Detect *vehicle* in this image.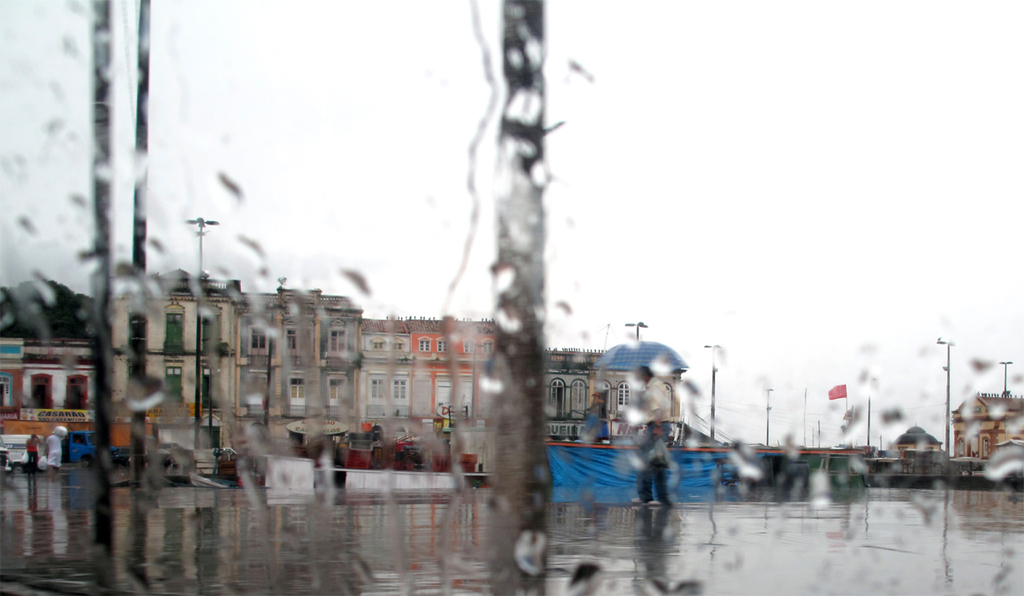
Detection: 60,429,98,467.
